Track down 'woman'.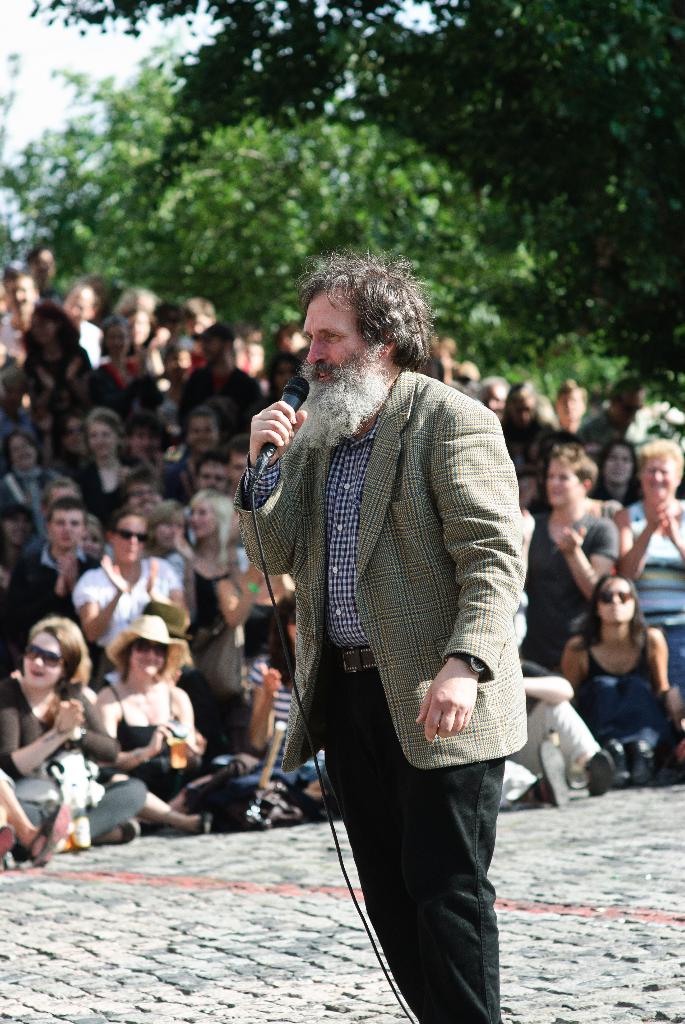
Tracked to <region>55, 419, 83, 460</region>.
